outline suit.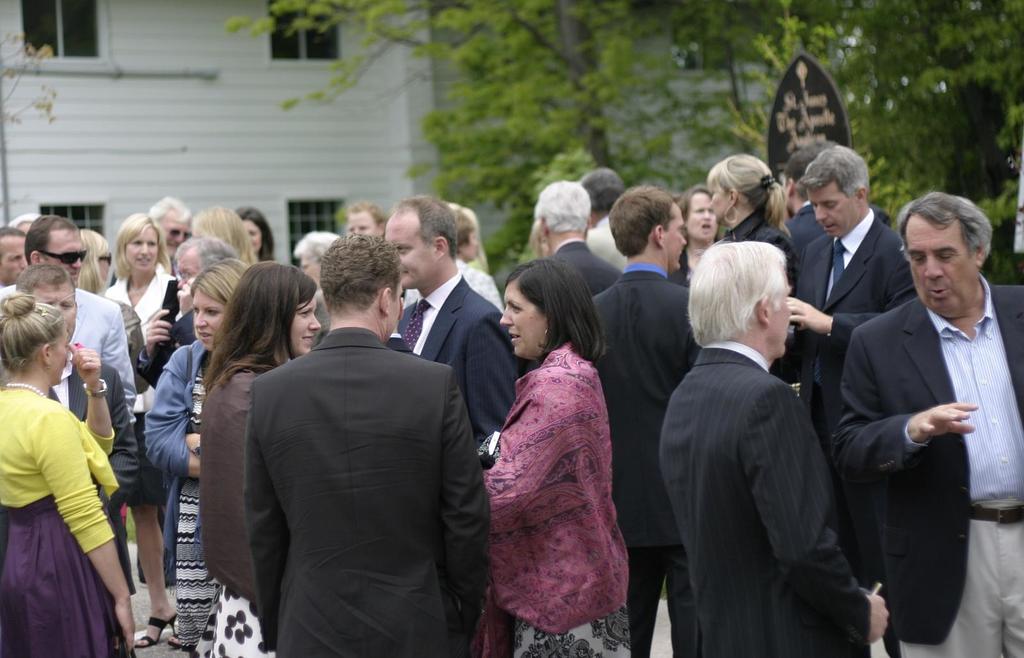
Outline: [x1=54, y1=352, x2=140, y2=596].
